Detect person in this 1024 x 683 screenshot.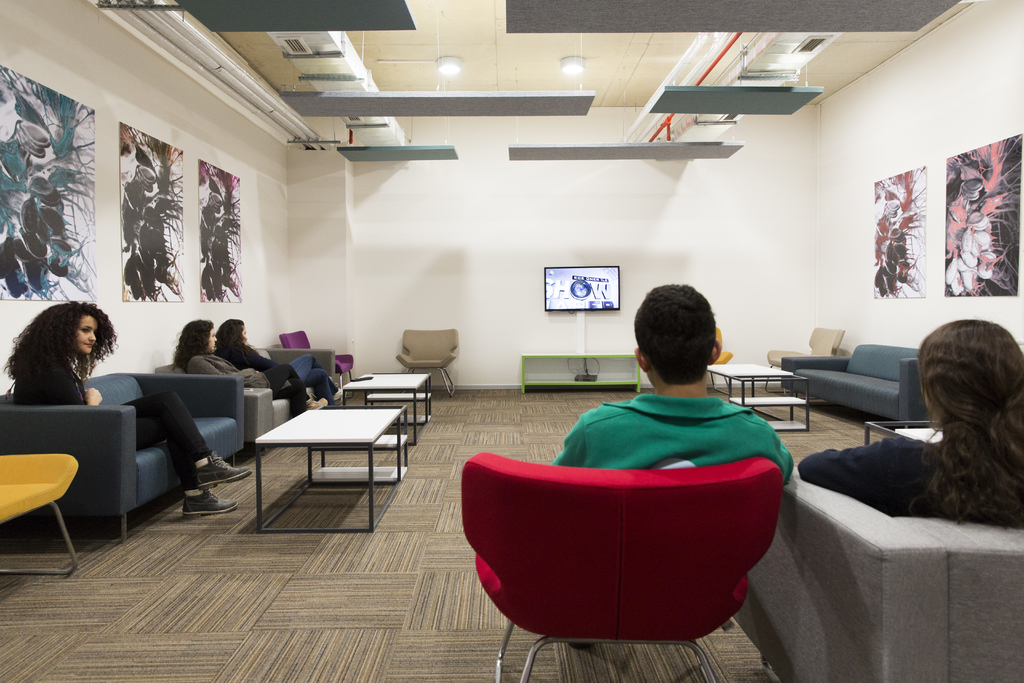
Detection: 541 279 801 656.
